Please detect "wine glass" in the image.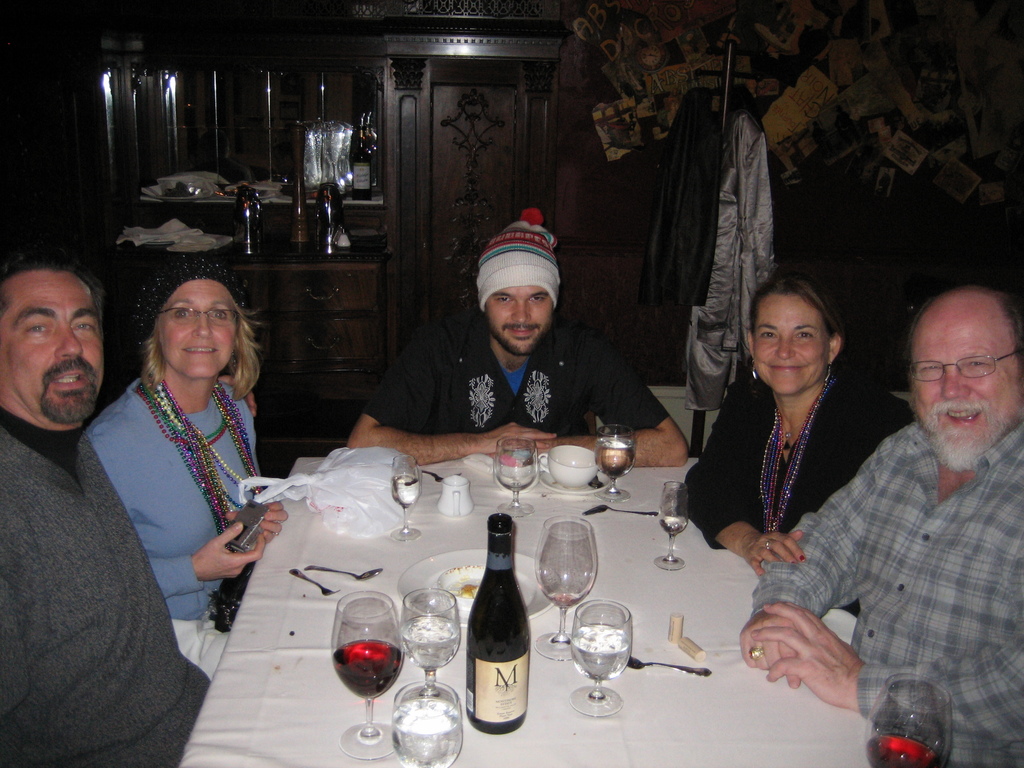
(328, 590, 405, 762).
